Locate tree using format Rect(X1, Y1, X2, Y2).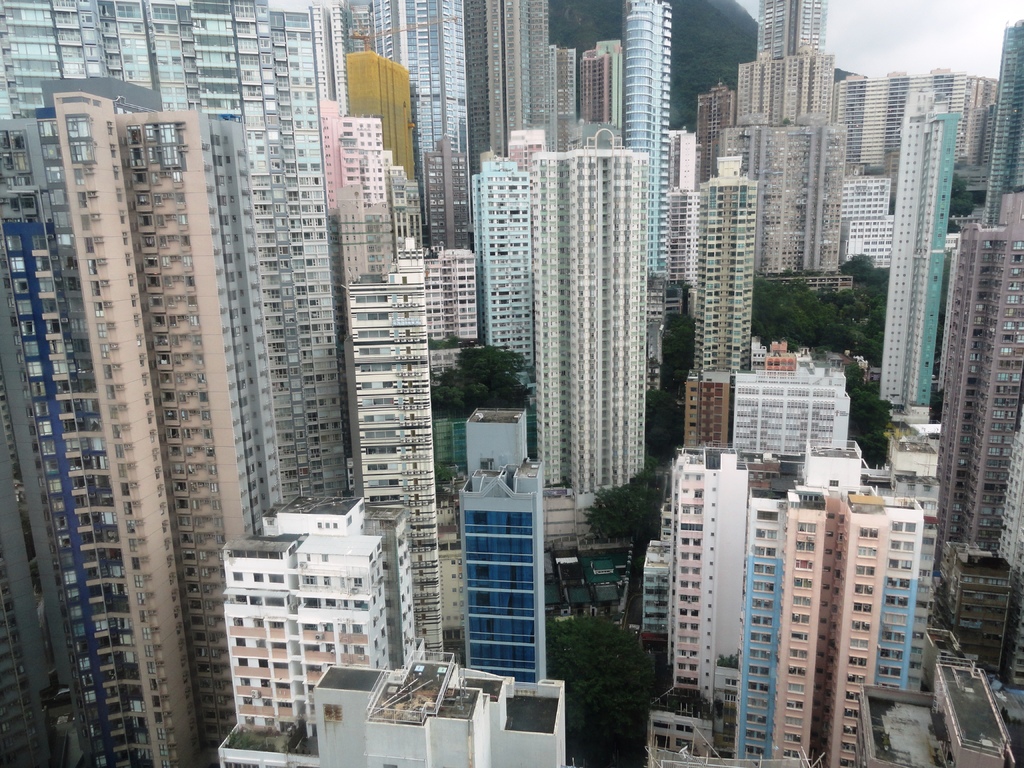
Rect(949, 175, 974, 217).
